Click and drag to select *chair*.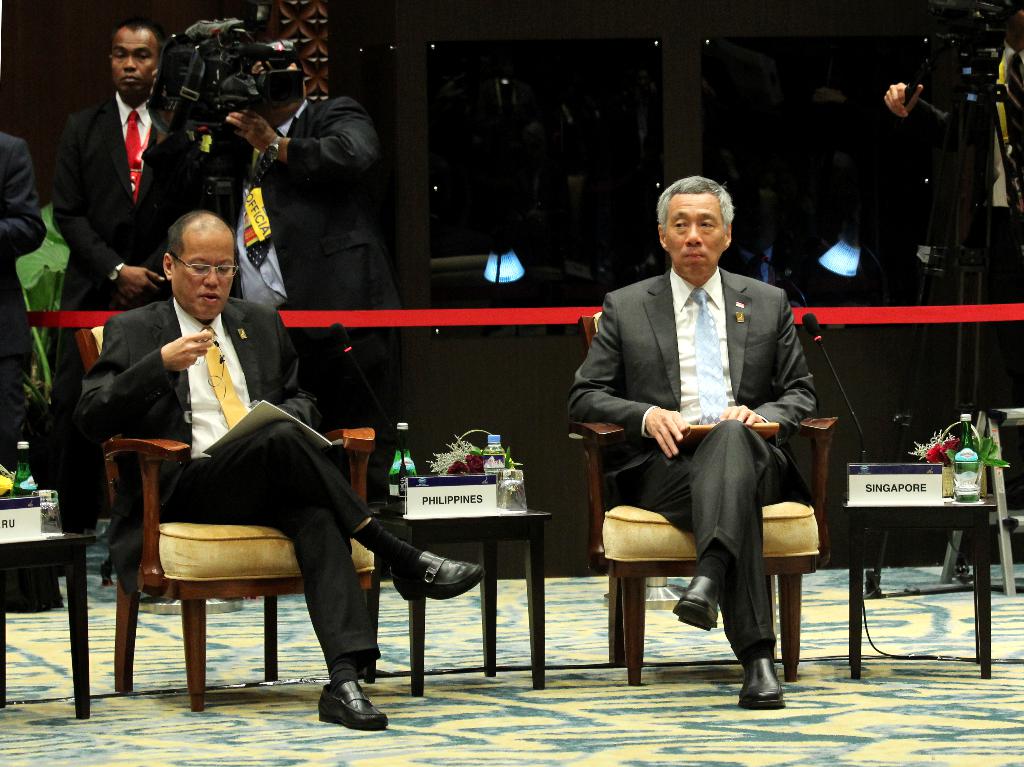
Selection: (x1=99, y1=348, x2=369, y2=734).
